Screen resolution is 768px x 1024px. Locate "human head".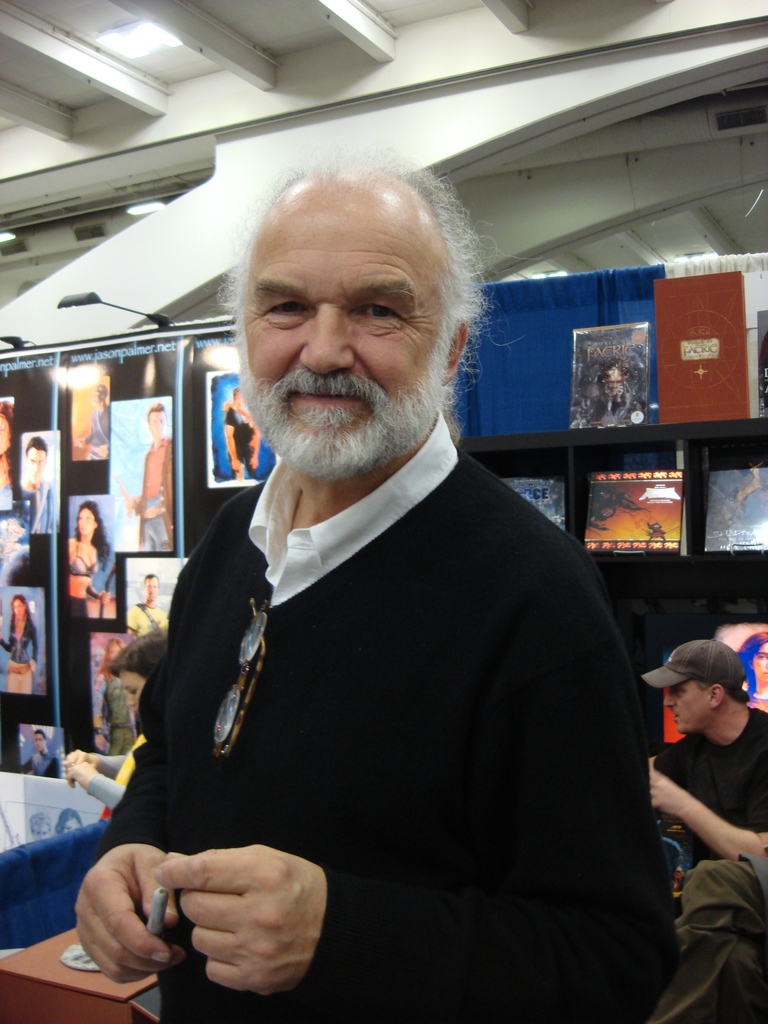
bbox(668, 646, 758, 753).
